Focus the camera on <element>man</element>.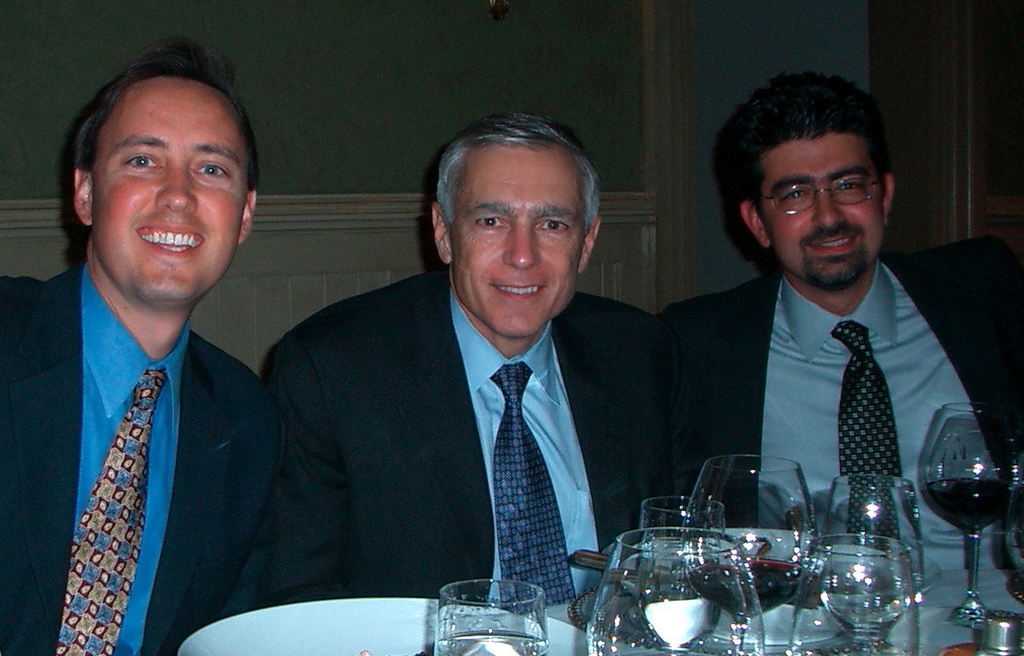
Focus region: 202 134 701 640.
